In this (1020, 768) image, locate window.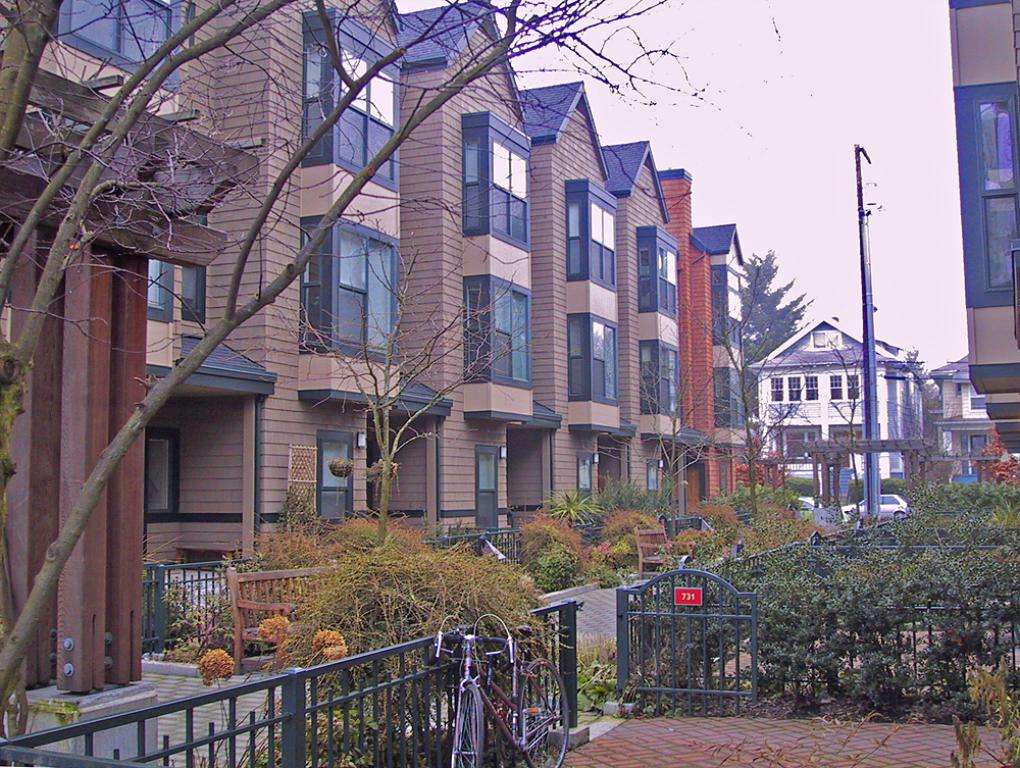
Bounding box: {"x1": 955, "y1": 78, "x2": 1019, "y2": 308}.
